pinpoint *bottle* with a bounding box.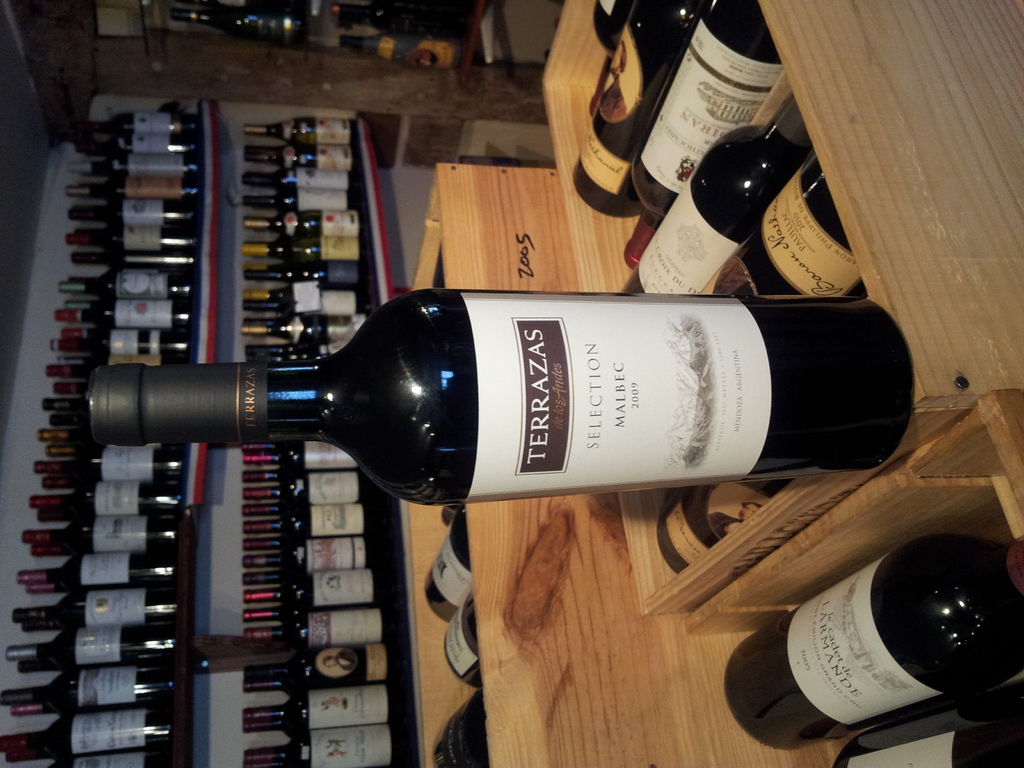
x1=54 y1=382 x2=90 y2=397.
